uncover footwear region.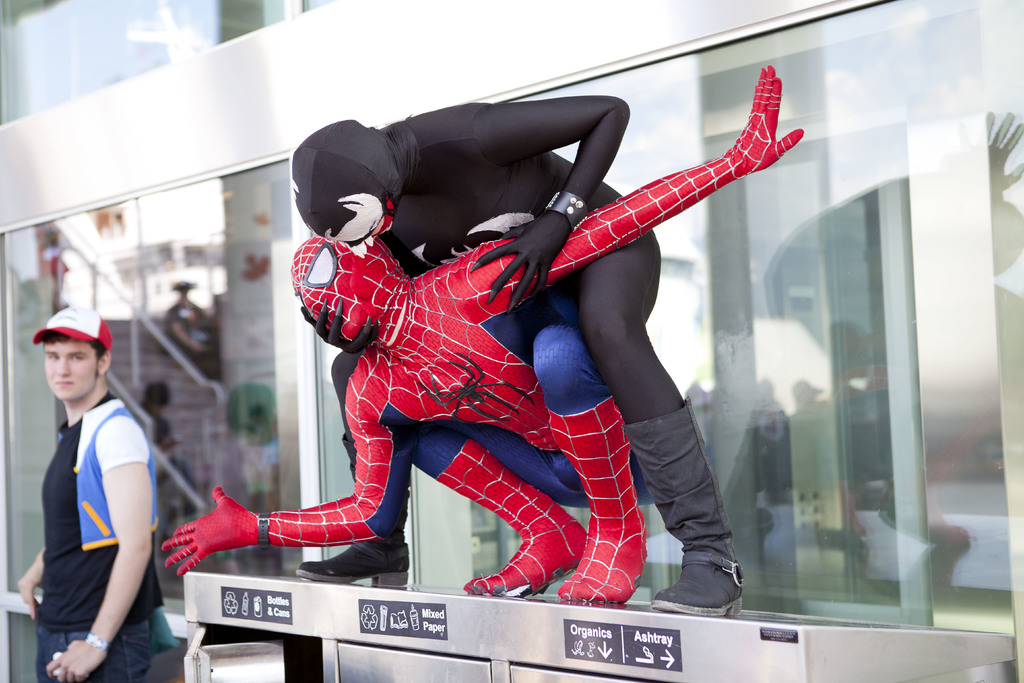
Uncovered: l=618, t=383, r=745, b=595.
